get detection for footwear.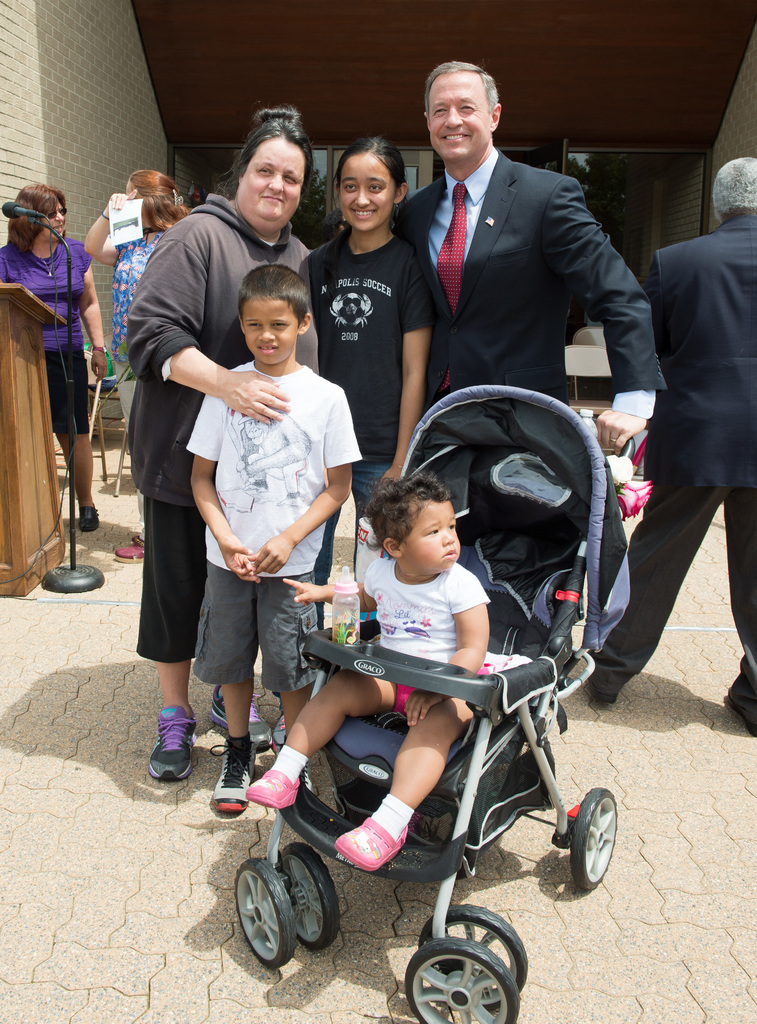
Detection: crop(329, 817, 407, 877).
